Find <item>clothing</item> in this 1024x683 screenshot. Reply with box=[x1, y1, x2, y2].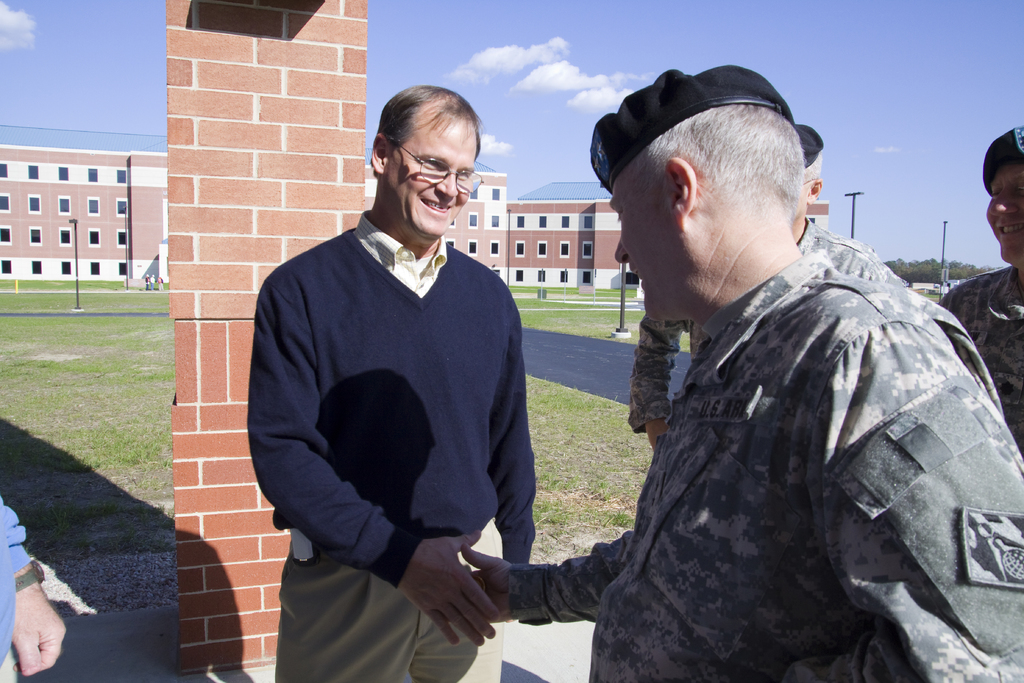
box=[244, 204, 539, 682].
